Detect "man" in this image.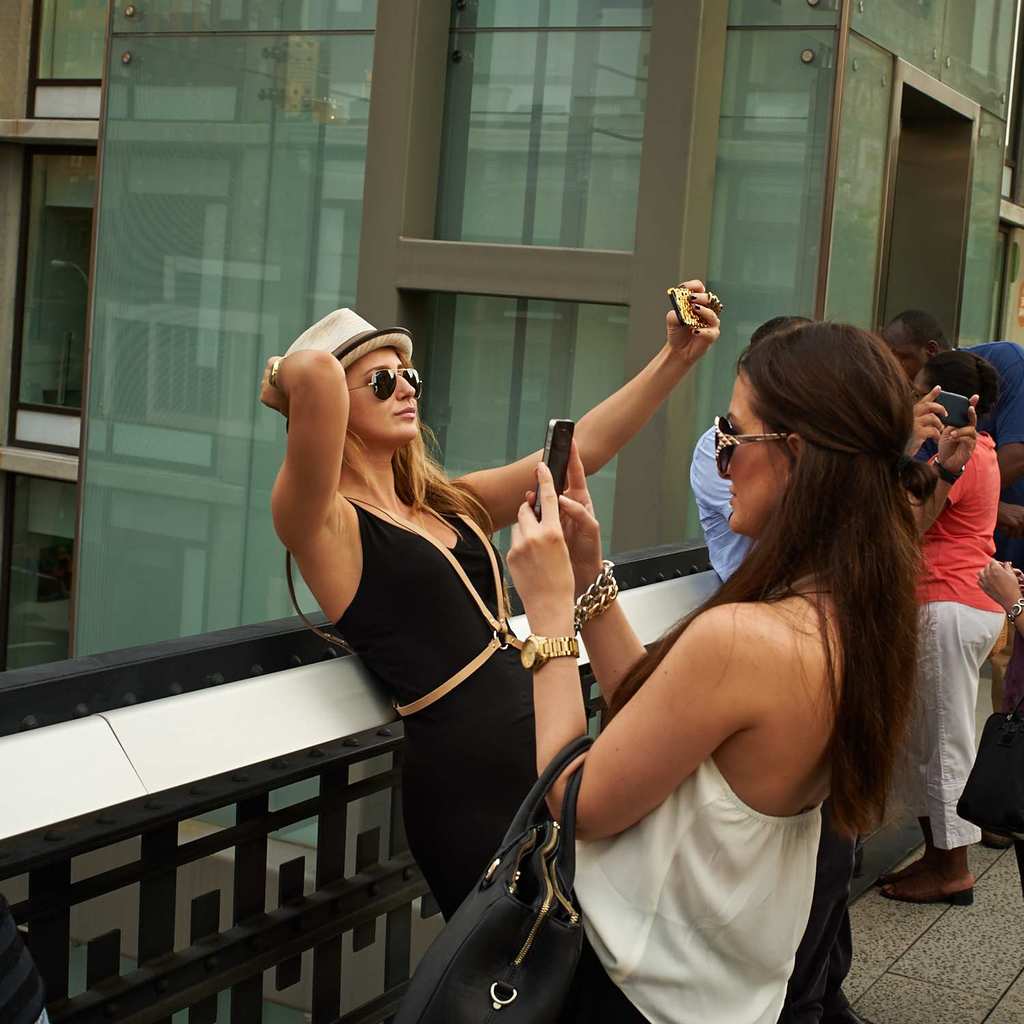
Detection: 878, 308, 1023, 563.
